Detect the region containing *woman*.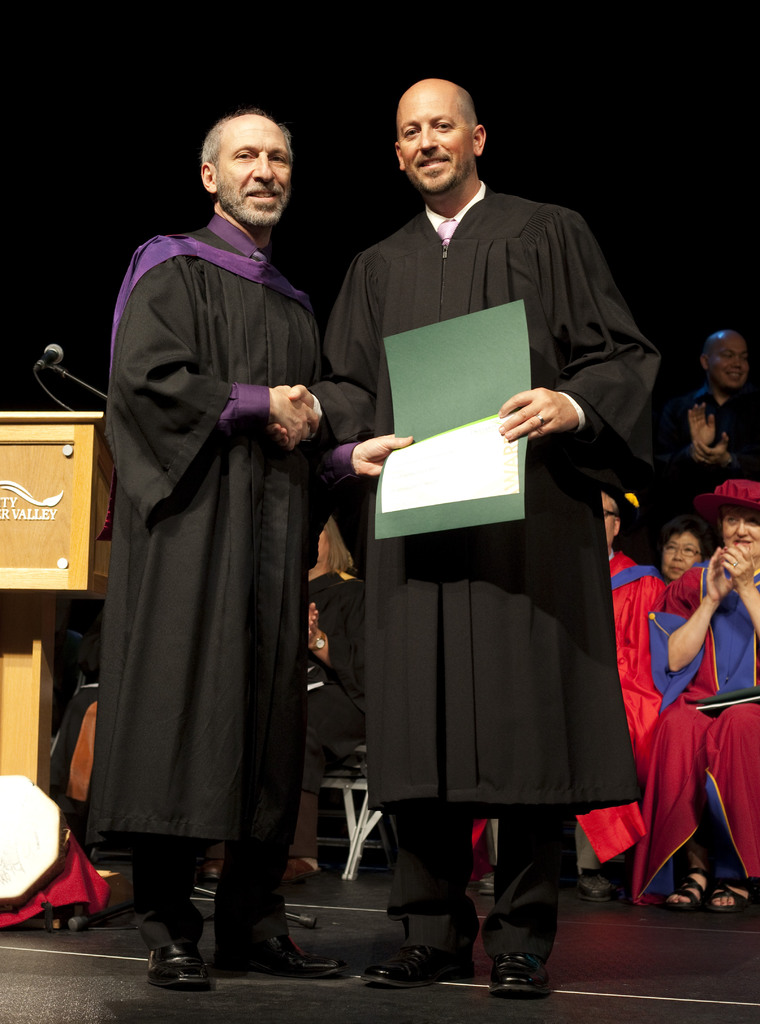
[655,517,718,589].
